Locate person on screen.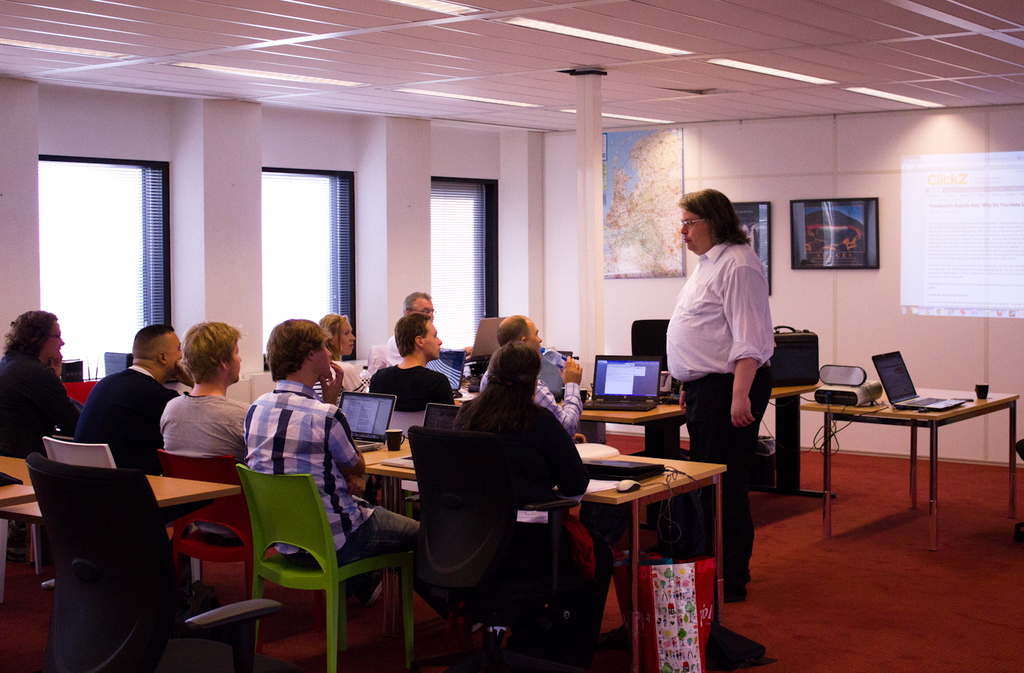
On screen at (left=0, top=311, right=80, bottom=560).
